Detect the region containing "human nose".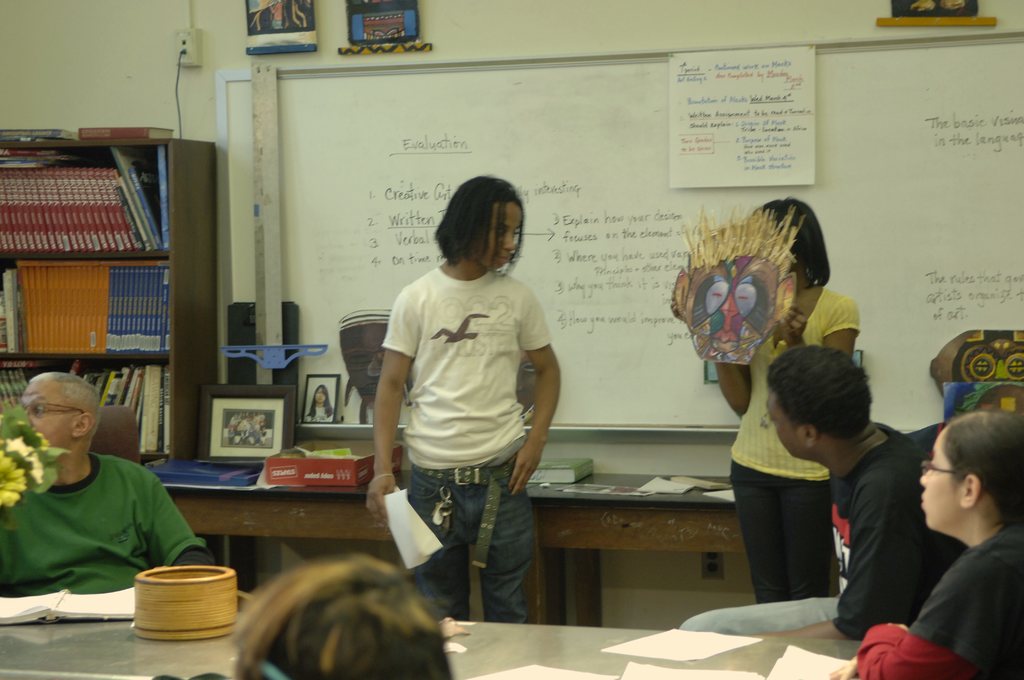
bbox=[505, 233, 515, 250].
